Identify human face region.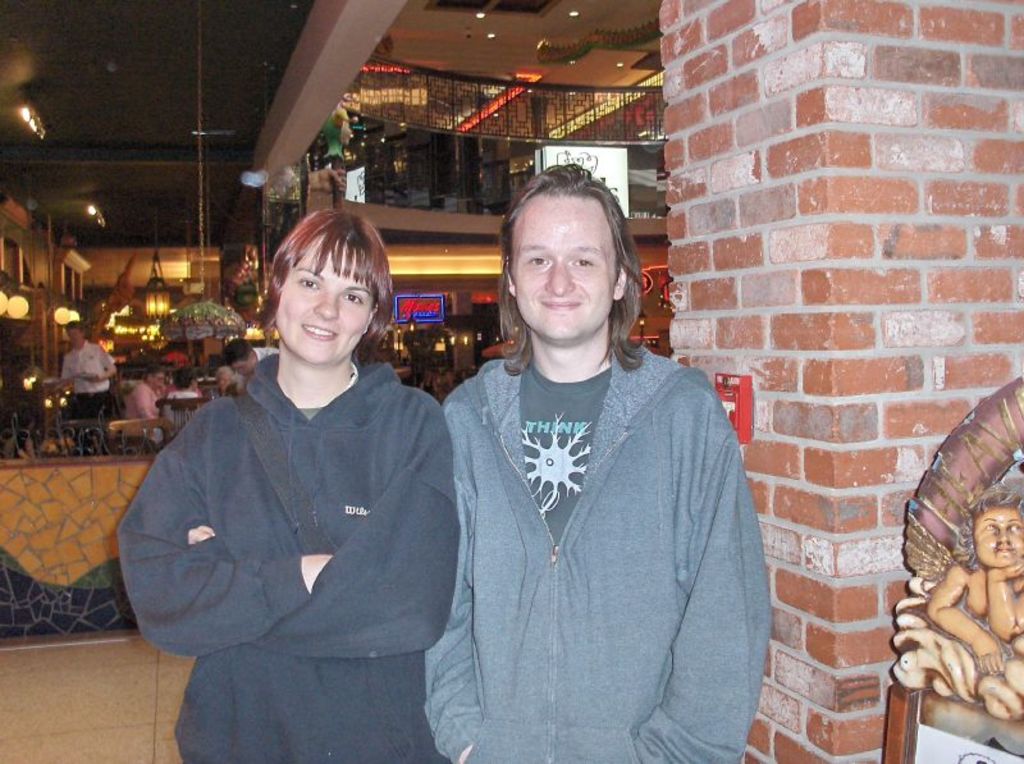
Region: [x1=276, y1=235, x2=383, y2=363].
